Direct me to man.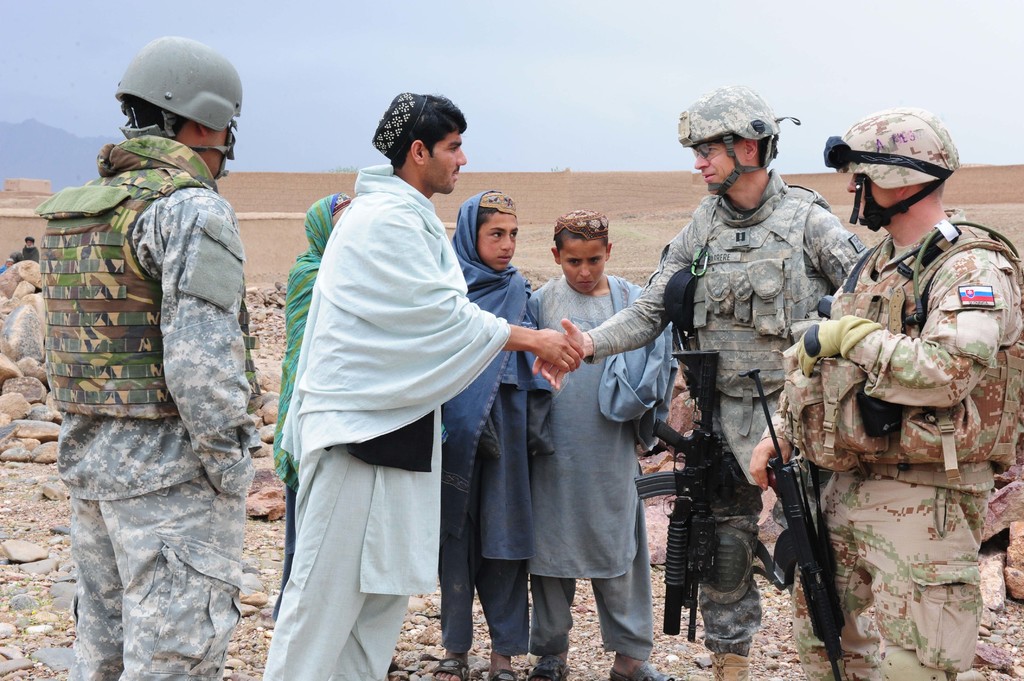
Direction: select_region(745, 104, 1023, 680).
